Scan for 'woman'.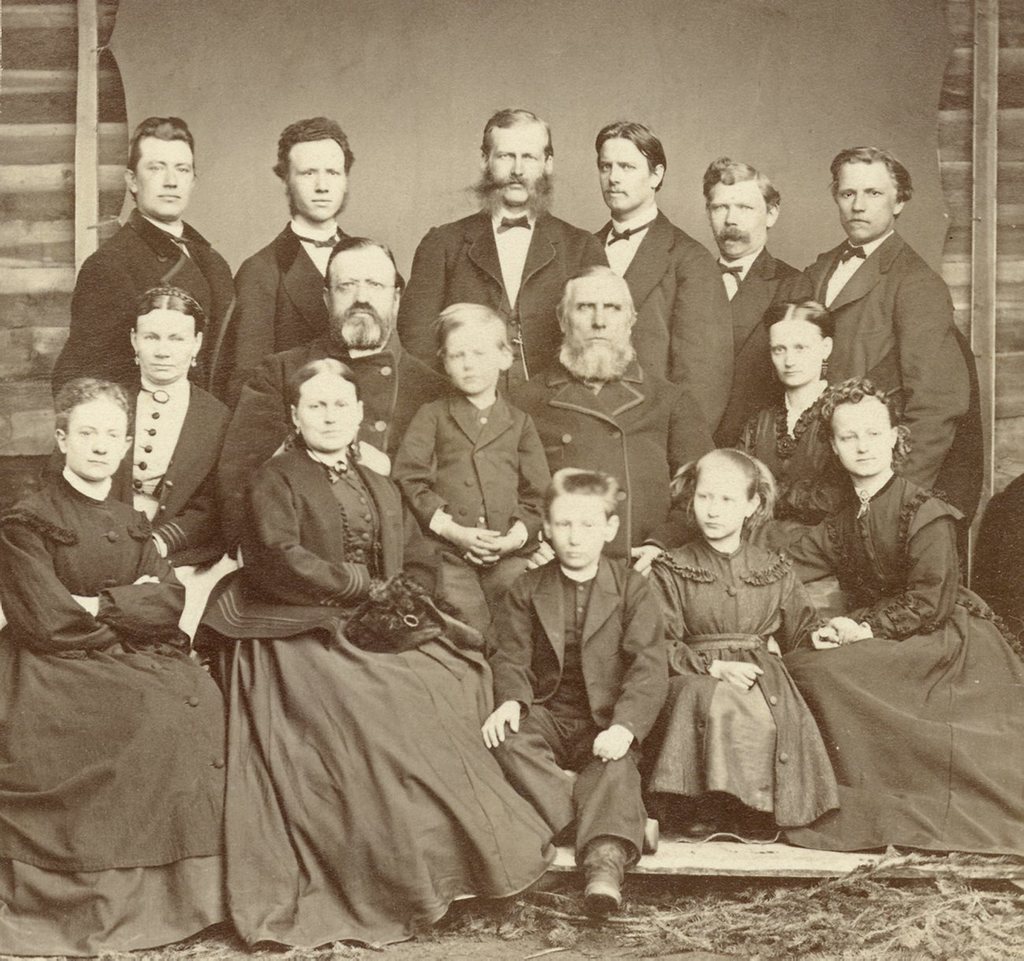
Scan result: crop(198, 357, 578, 960).
